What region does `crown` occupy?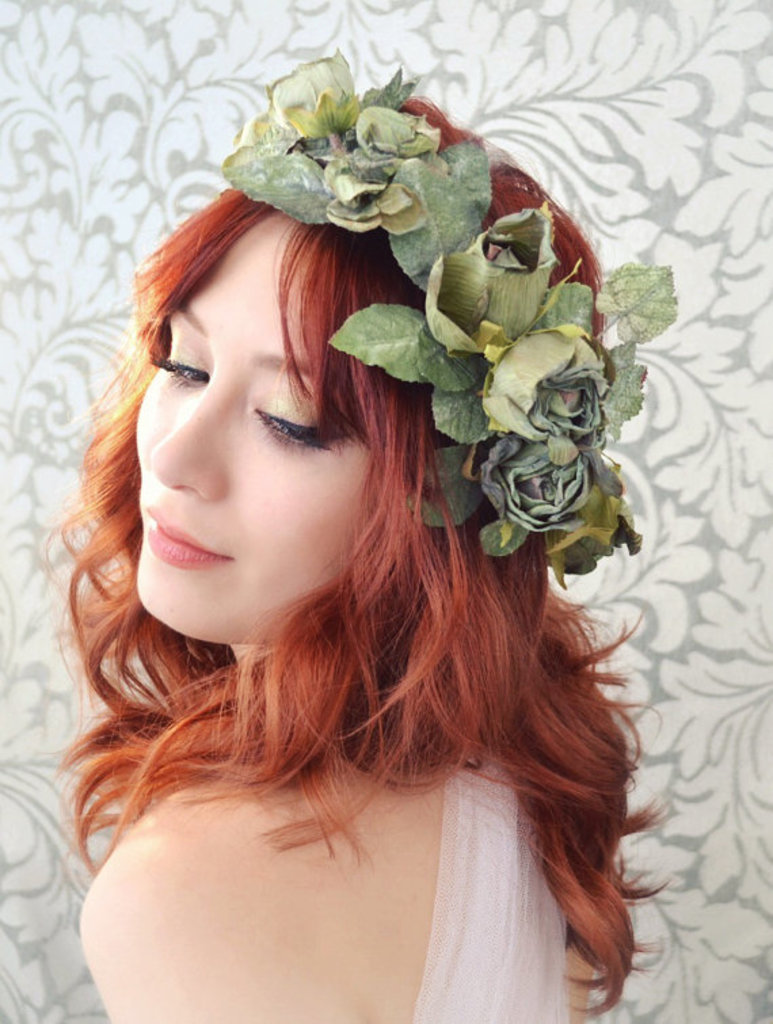
<bbox>214, 45, 679, 587</bbox>.
